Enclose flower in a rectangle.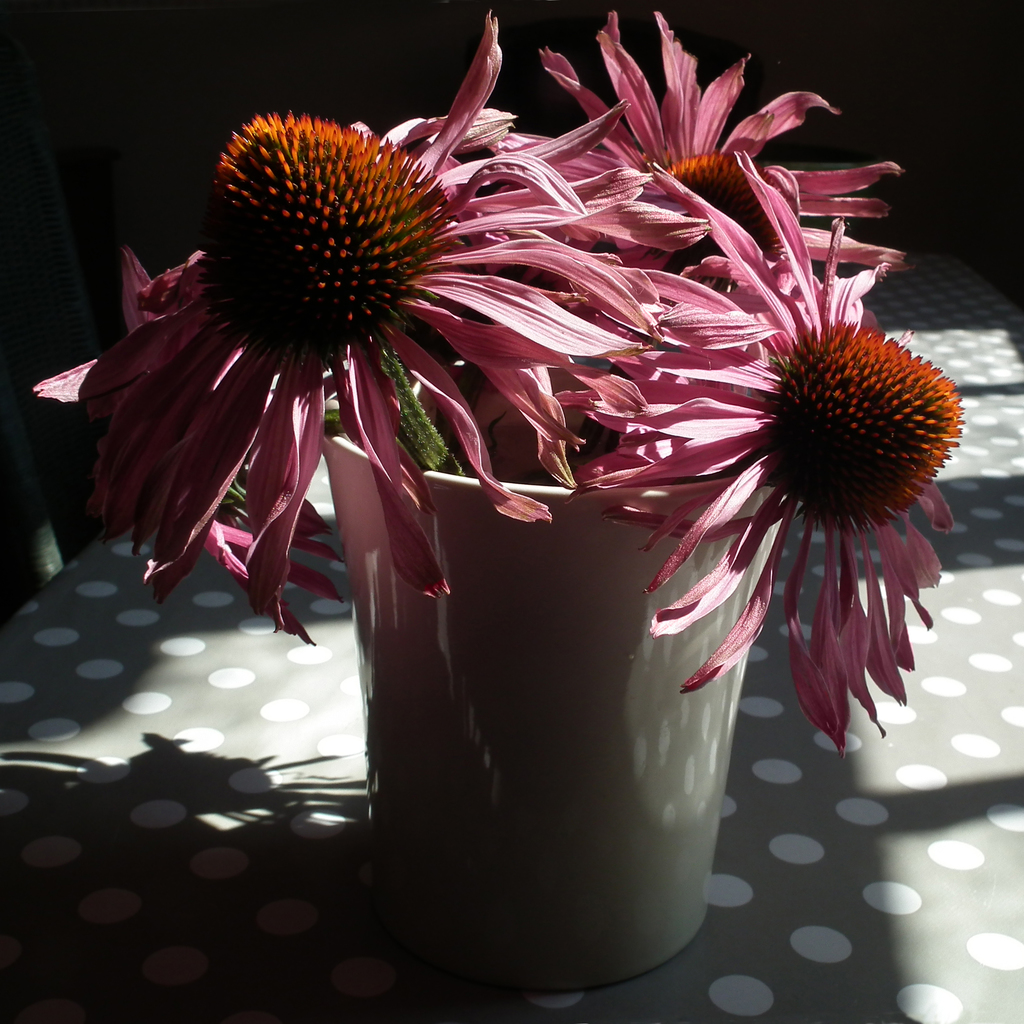
left=29, top=4, right=618, bottom=674.
